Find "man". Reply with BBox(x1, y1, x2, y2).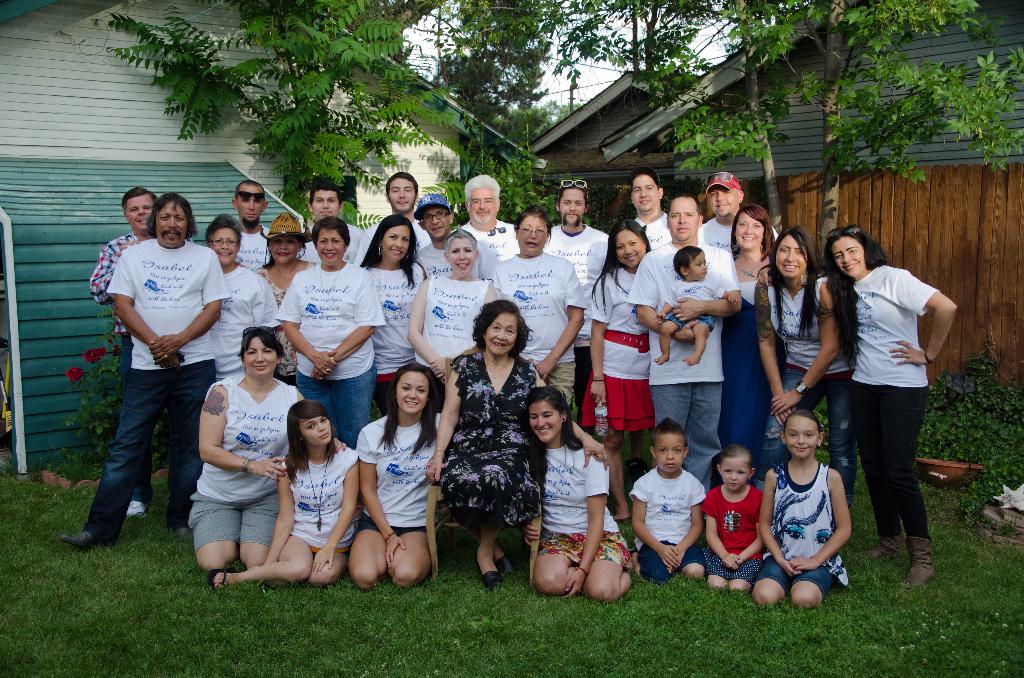
BBox(541, 179, 609, 435).
